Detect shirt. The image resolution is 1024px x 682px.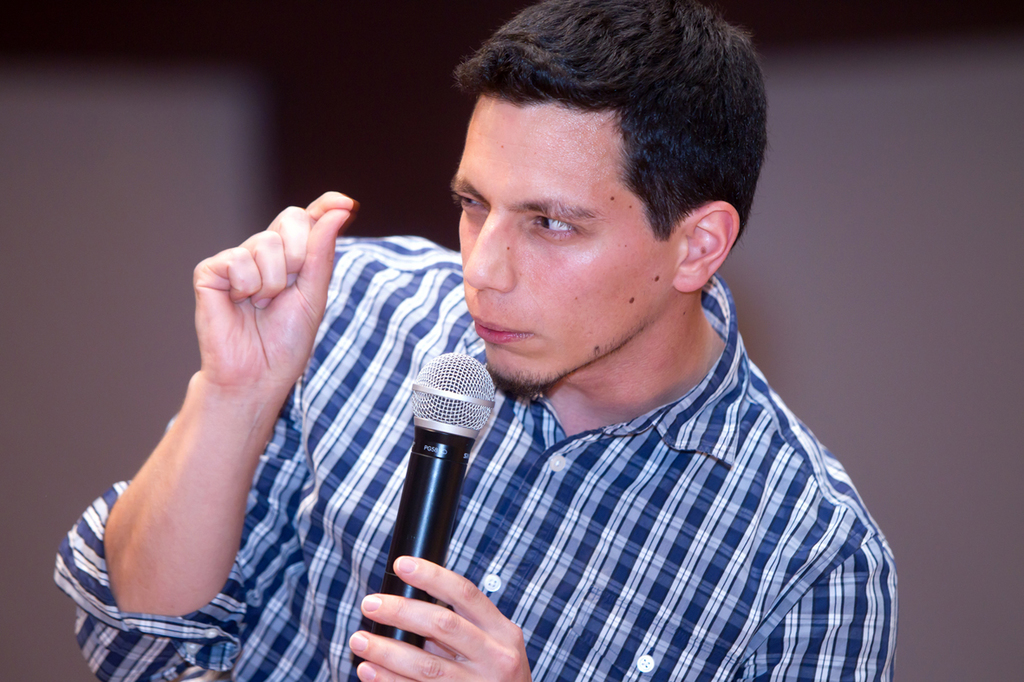
208 88 887 681.
